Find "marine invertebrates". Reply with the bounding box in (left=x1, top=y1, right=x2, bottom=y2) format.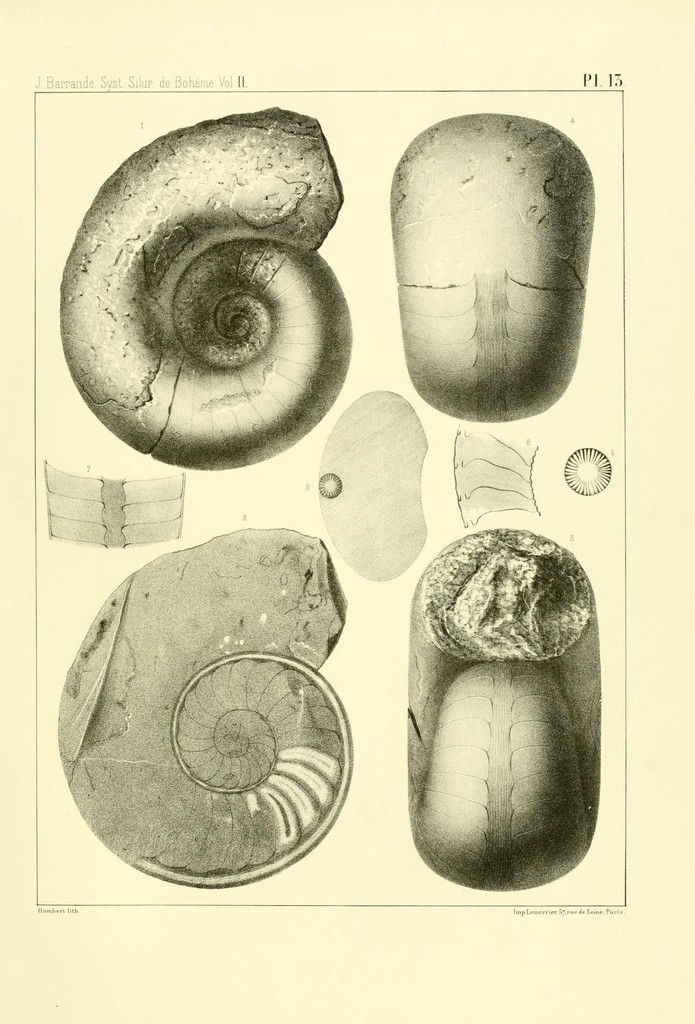
(left=311, top=382, right=432, bottom=581).
